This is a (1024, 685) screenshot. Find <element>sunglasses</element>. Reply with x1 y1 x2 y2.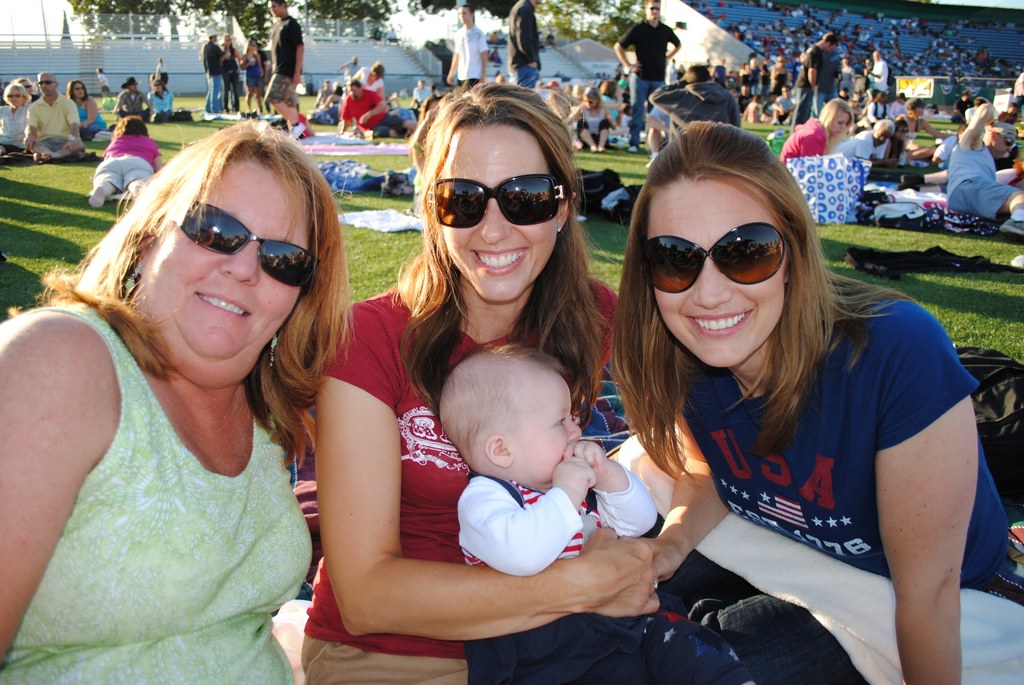
641 224 789 294.
